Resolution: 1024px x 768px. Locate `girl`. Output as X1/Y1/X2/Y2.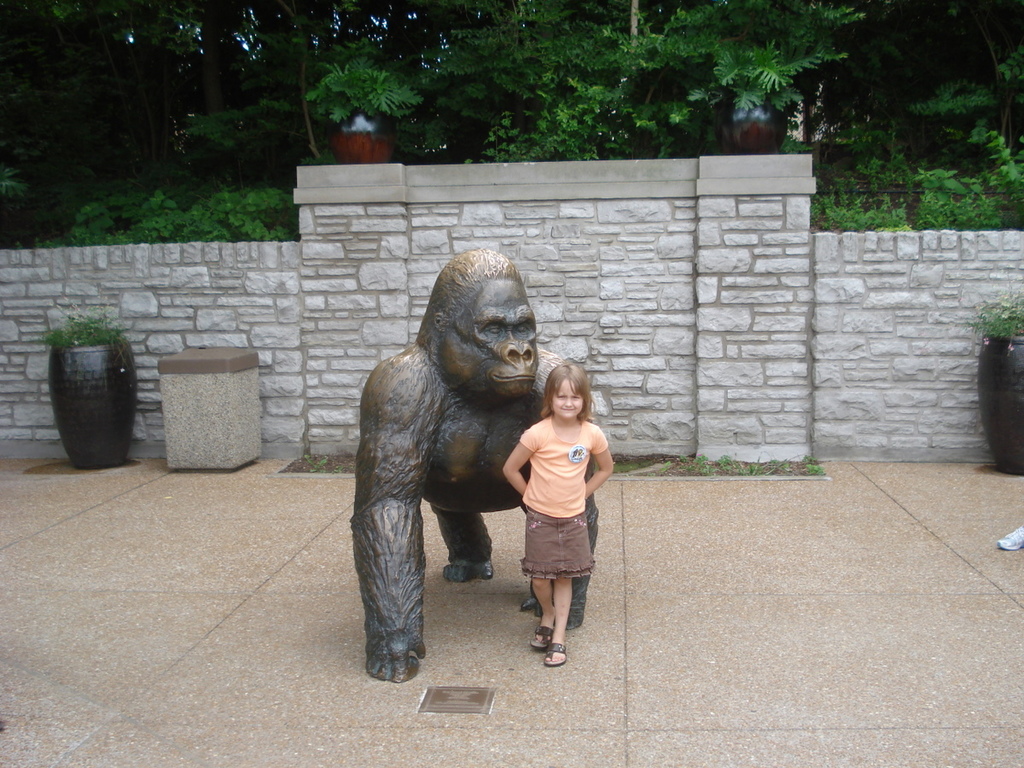
496/353/624/669.
